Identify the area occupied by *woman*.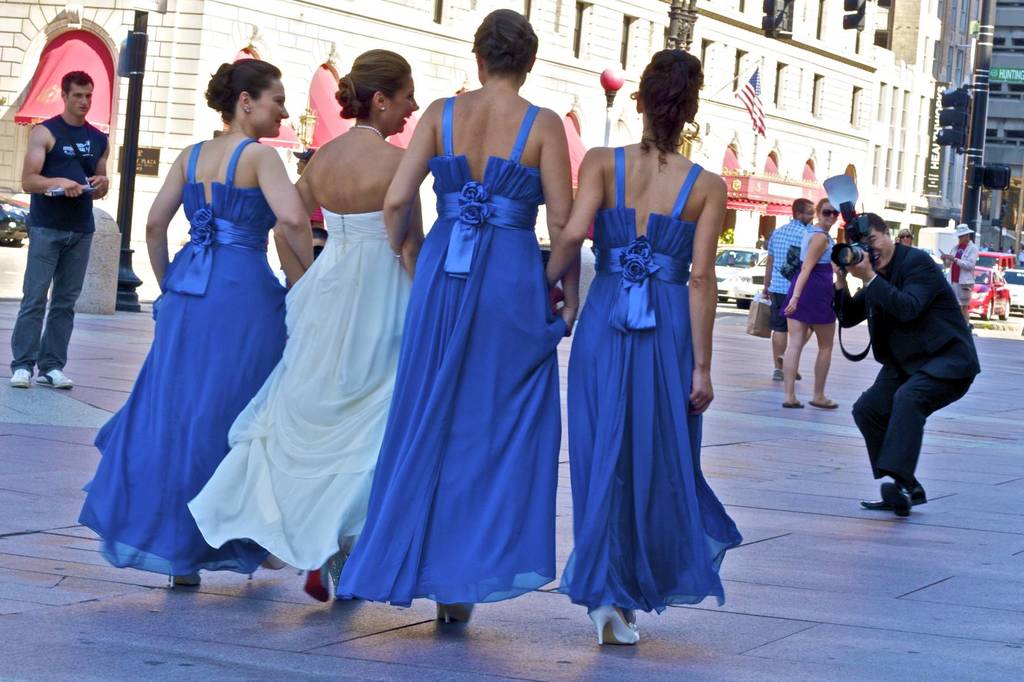
Area: pyautogui.locateOnScreen(76, 58, 320, 592).
